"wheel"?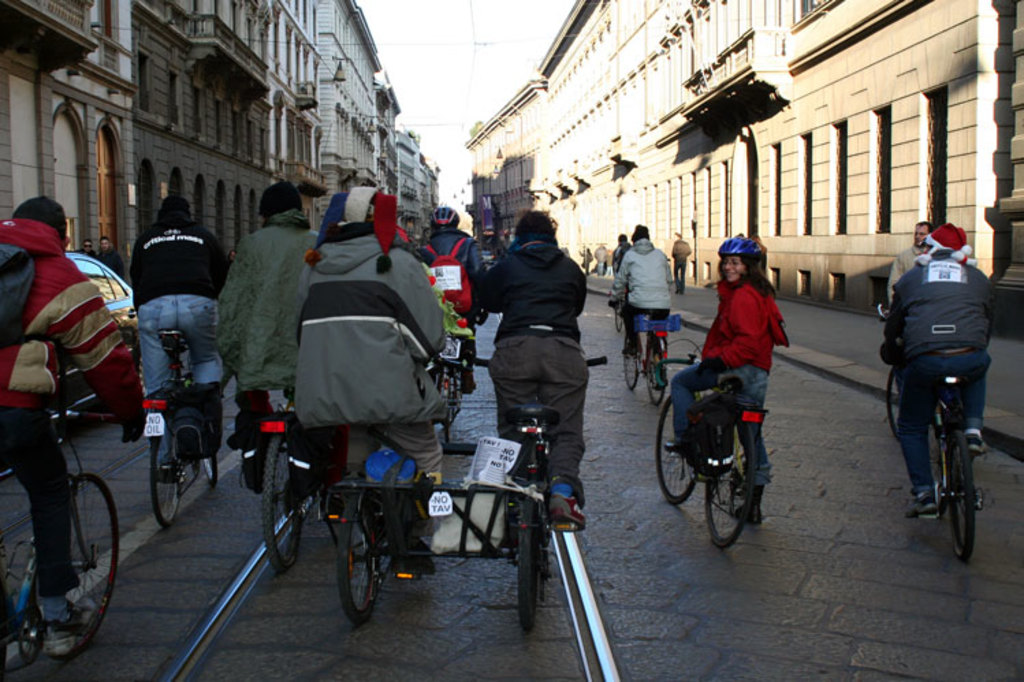
bbox(446, 403, 453, 444)
